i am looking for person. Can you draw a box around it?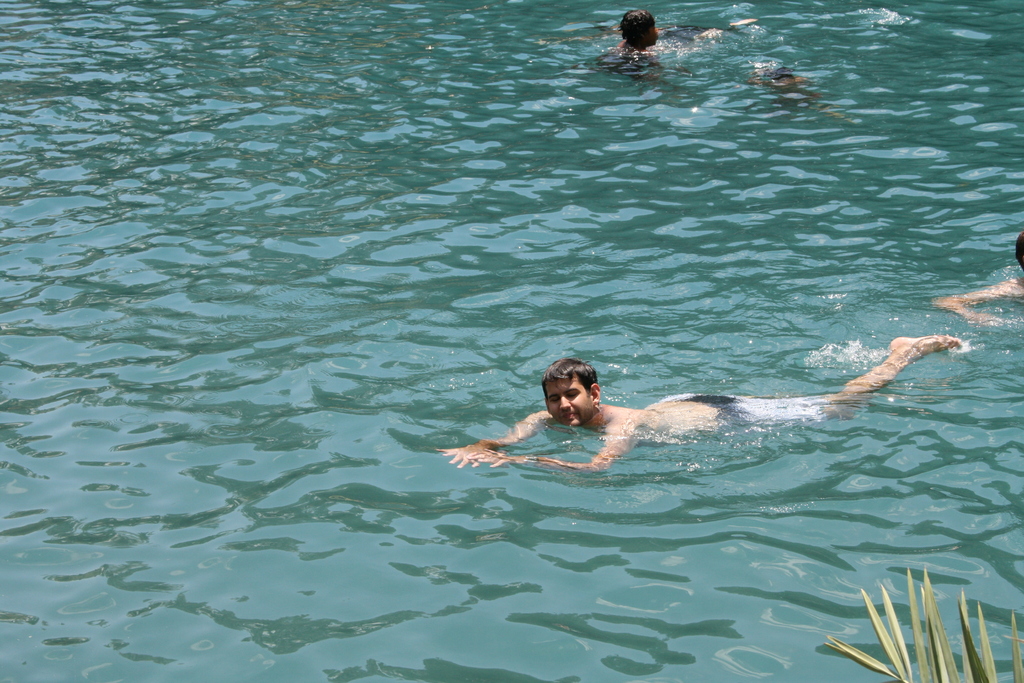
Sure, the bounding box is BBox(751, 64, 861, 128).
